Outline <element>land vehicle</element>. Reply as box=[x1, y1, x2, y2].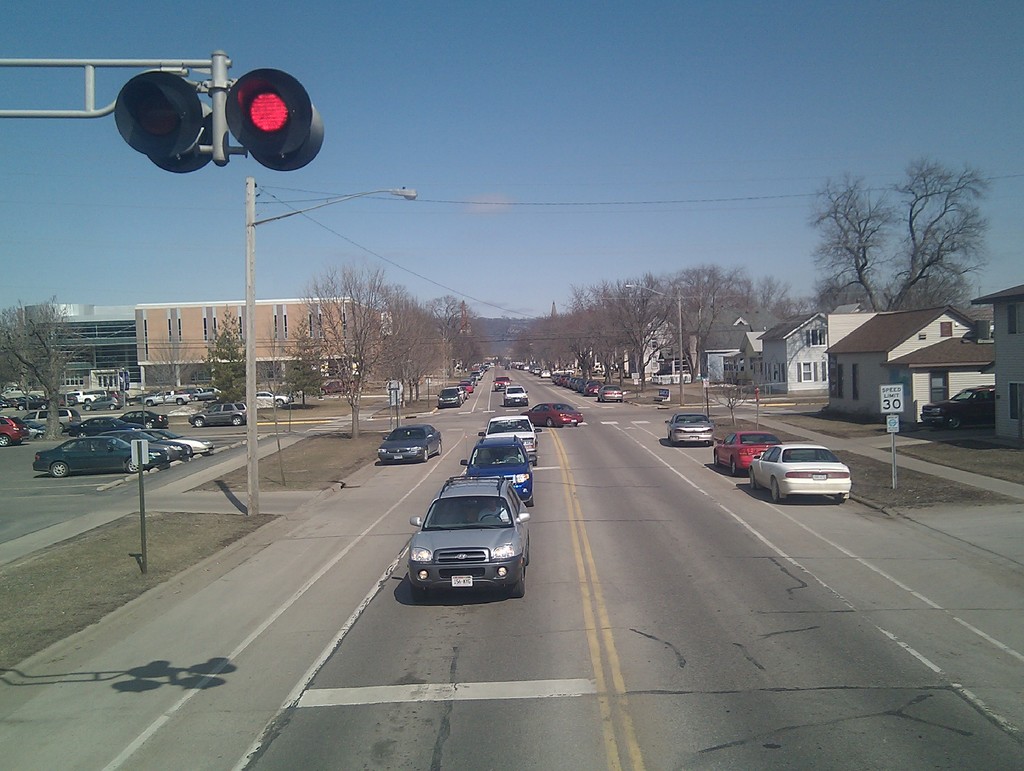
box=[119, 407, 166, 426].
